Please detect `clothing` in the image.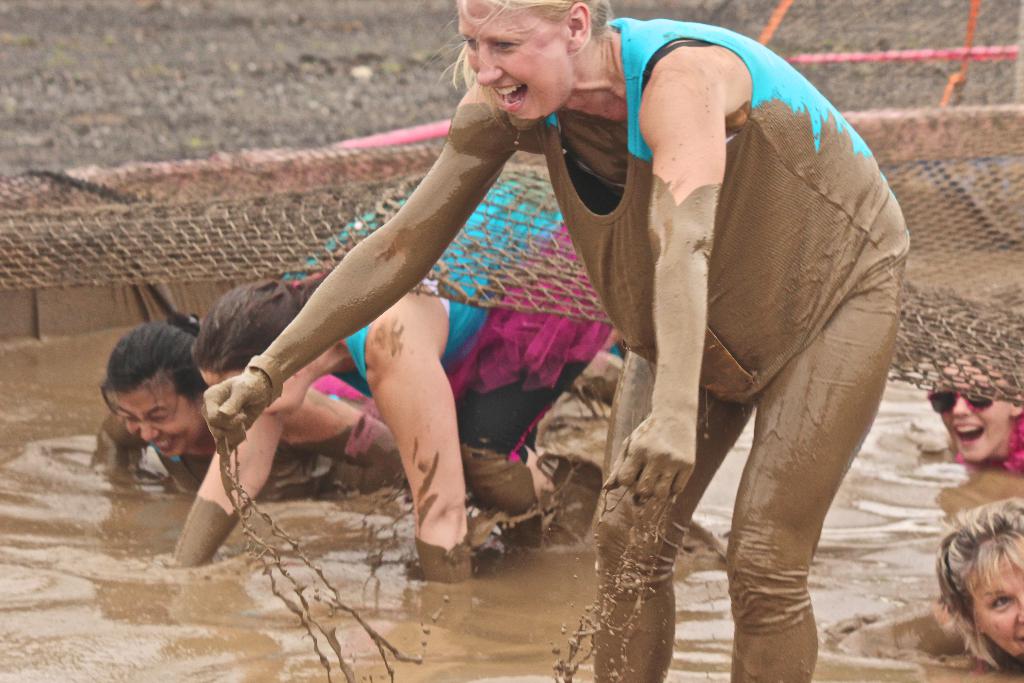
rect(543, 35, 906, 636).
